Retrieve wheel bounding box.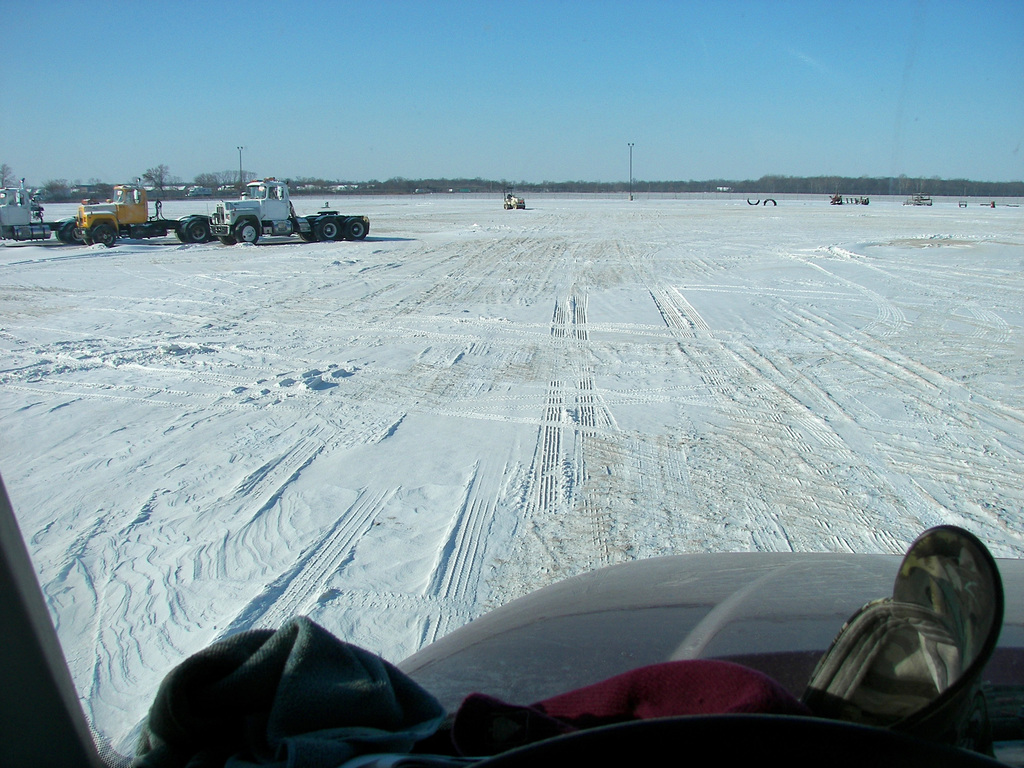
Bounding box: 218:236:232:246.
